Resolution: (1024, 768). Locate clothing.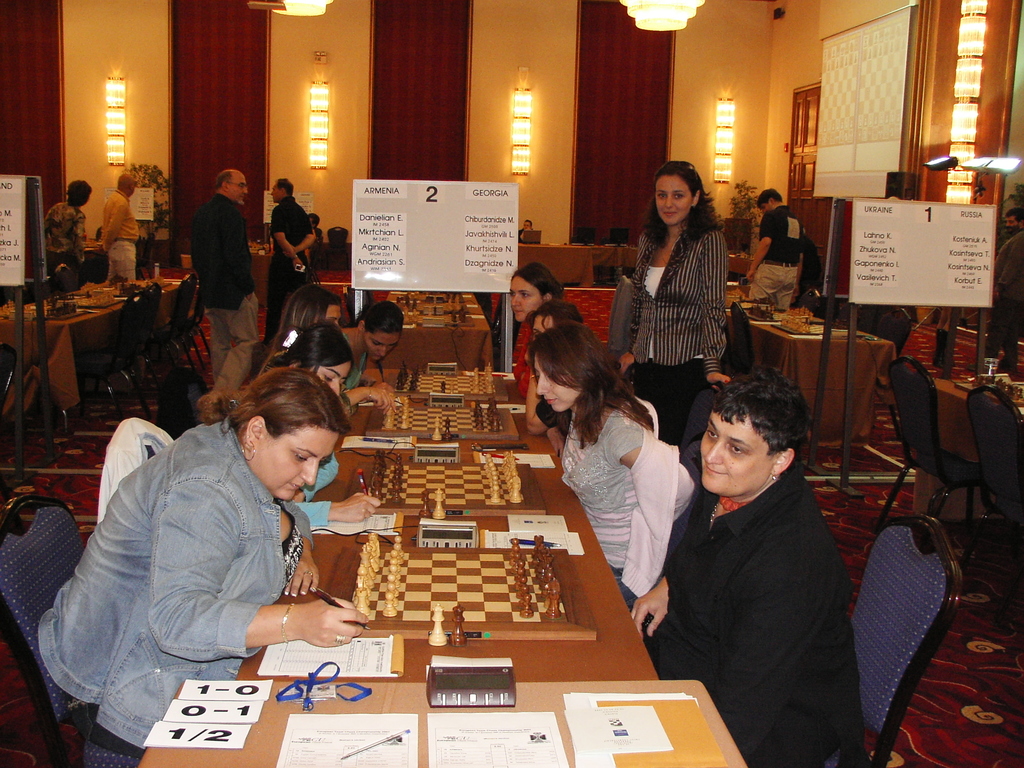
pyautogui.locateOnScreen(305, 226, 324, 271).
